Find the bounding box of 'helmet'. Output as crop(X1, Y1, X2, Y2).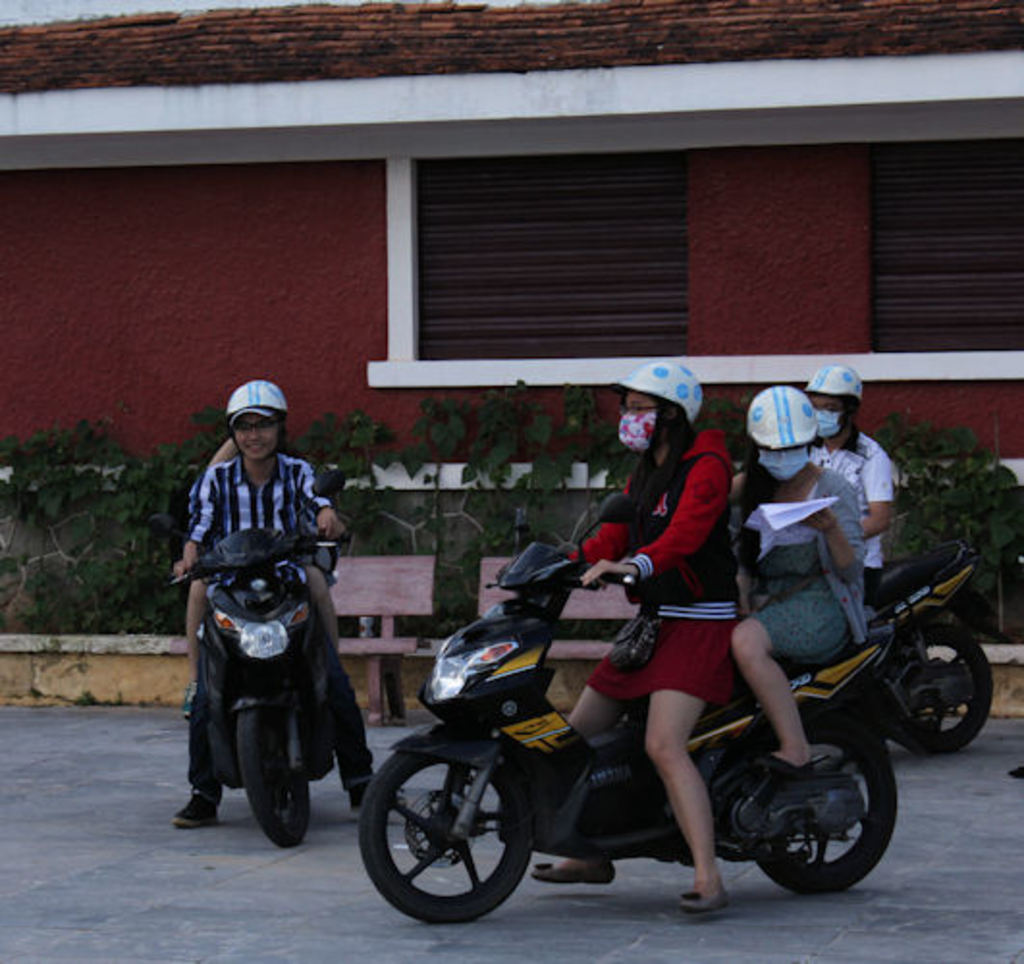
crop(611, 359, 708, 451).
